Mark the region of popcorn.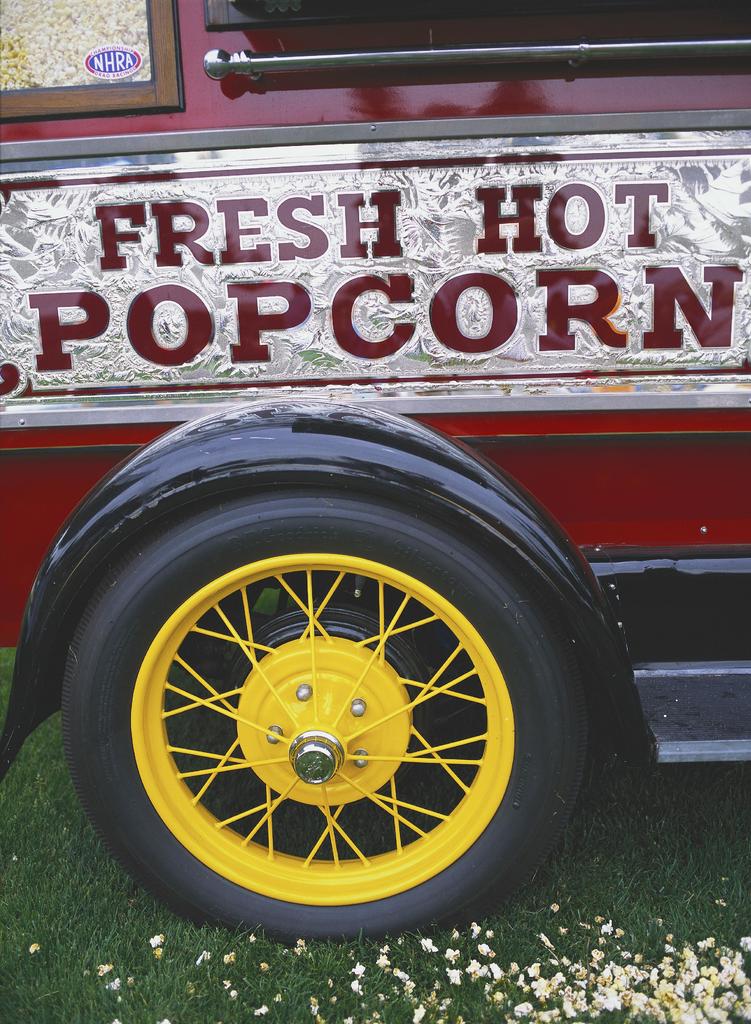
Region: <bbox>414, 1003, 430, 1022</bbox>.
